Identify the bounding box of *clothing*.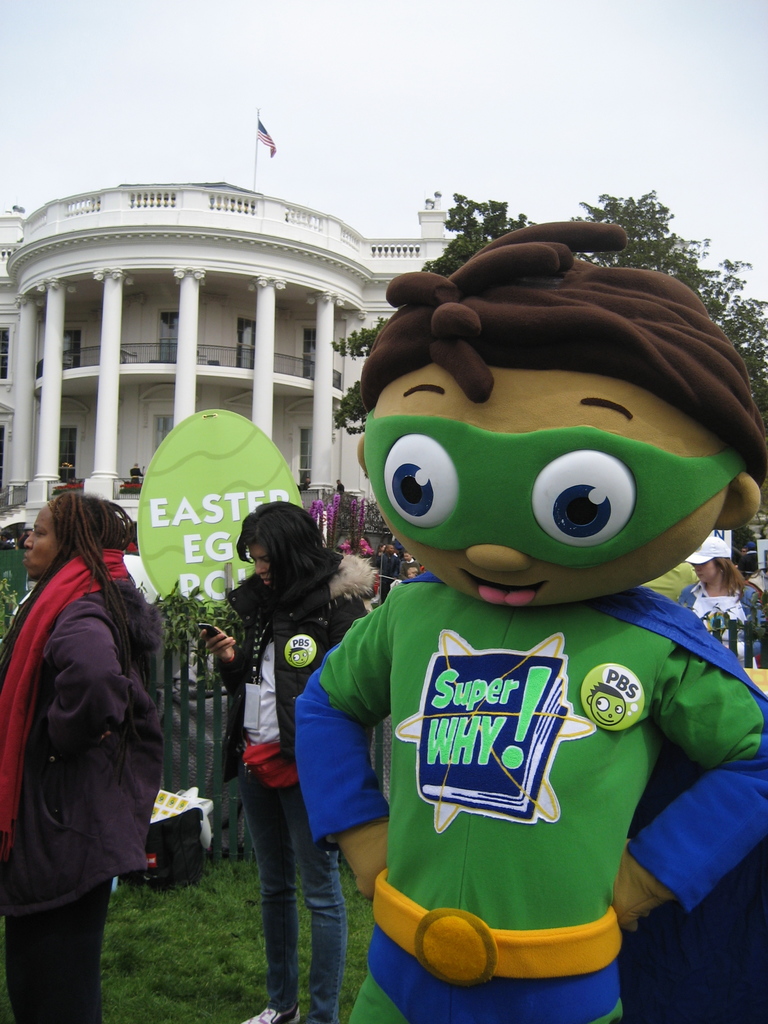
(0, 543, 166, 1023).
